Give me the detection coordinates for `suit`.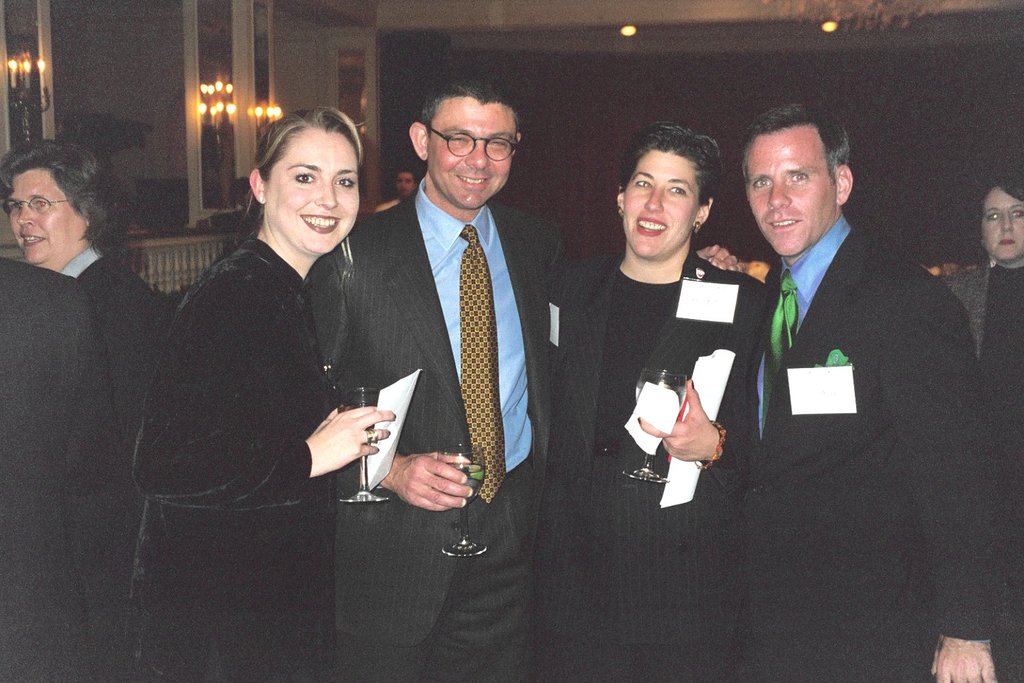
bbox(315, 178, 578, 682).
